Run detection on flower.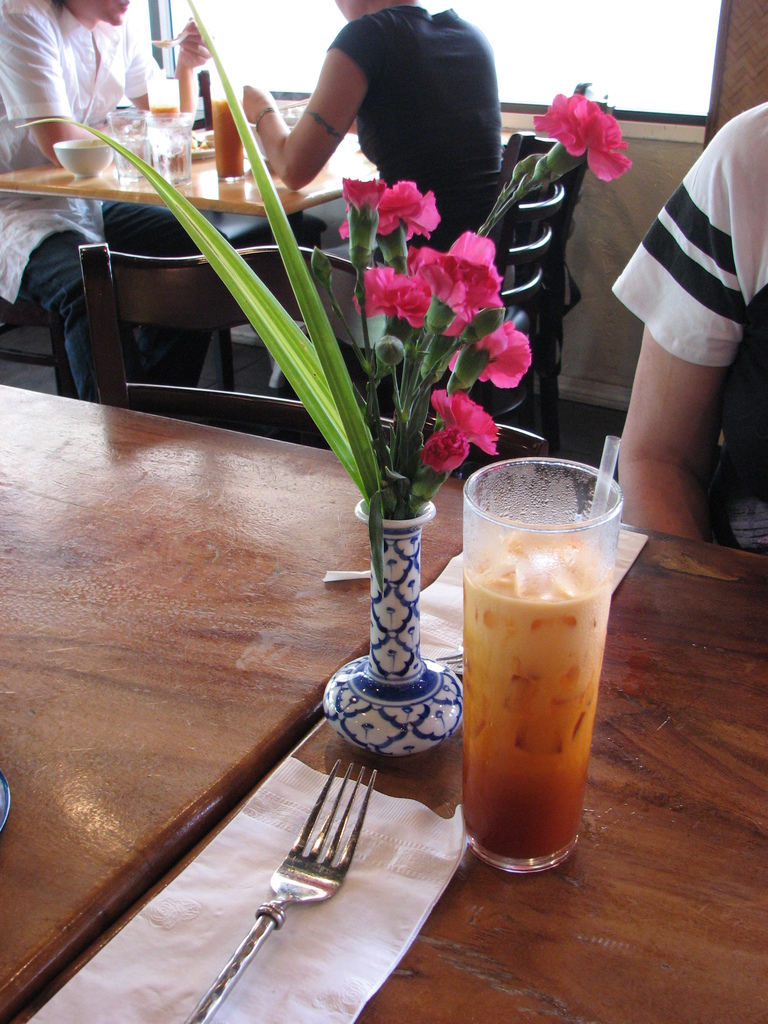
Result: <bbox>429, 386, 504, 456</bbox>.
